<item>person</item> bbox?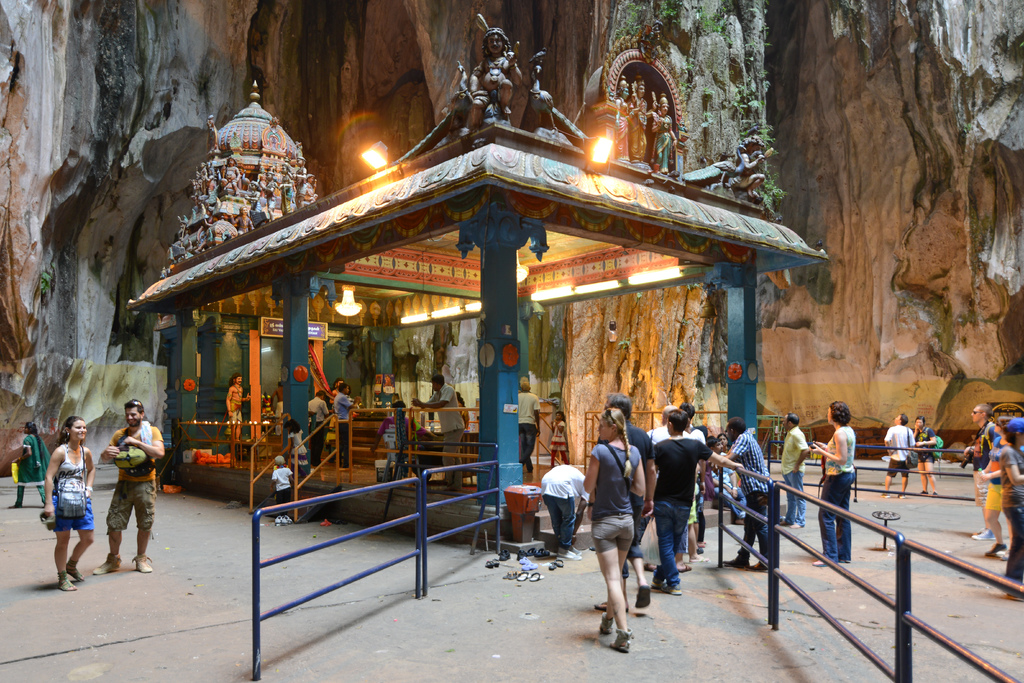
884/413/919/498
